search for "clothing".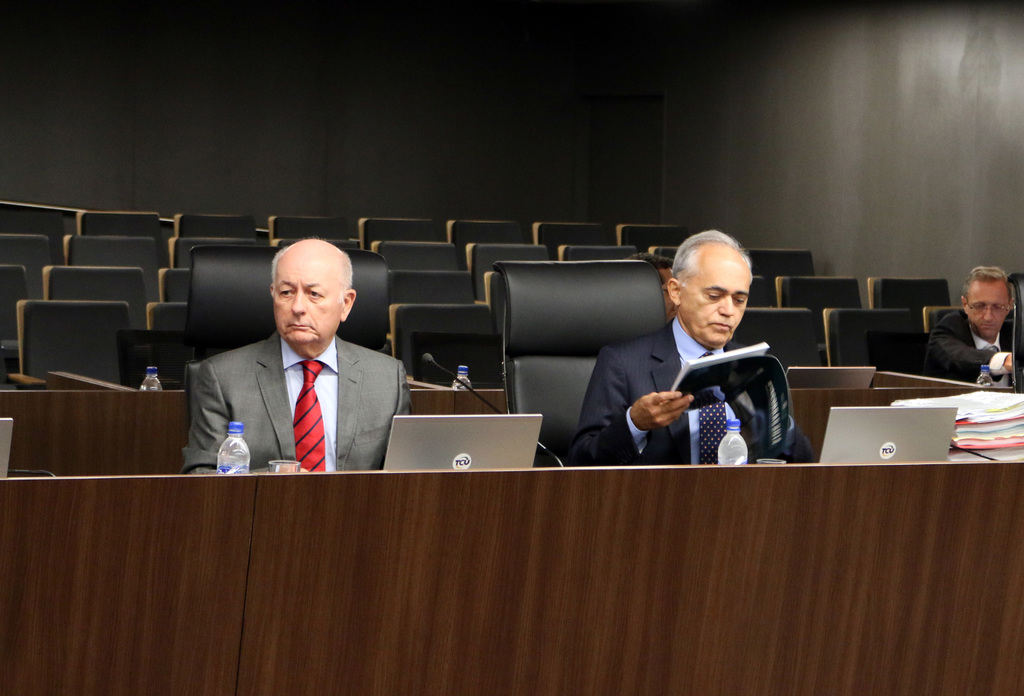
Found at [x1=924, y1=307, x2=1016, y2=386].
